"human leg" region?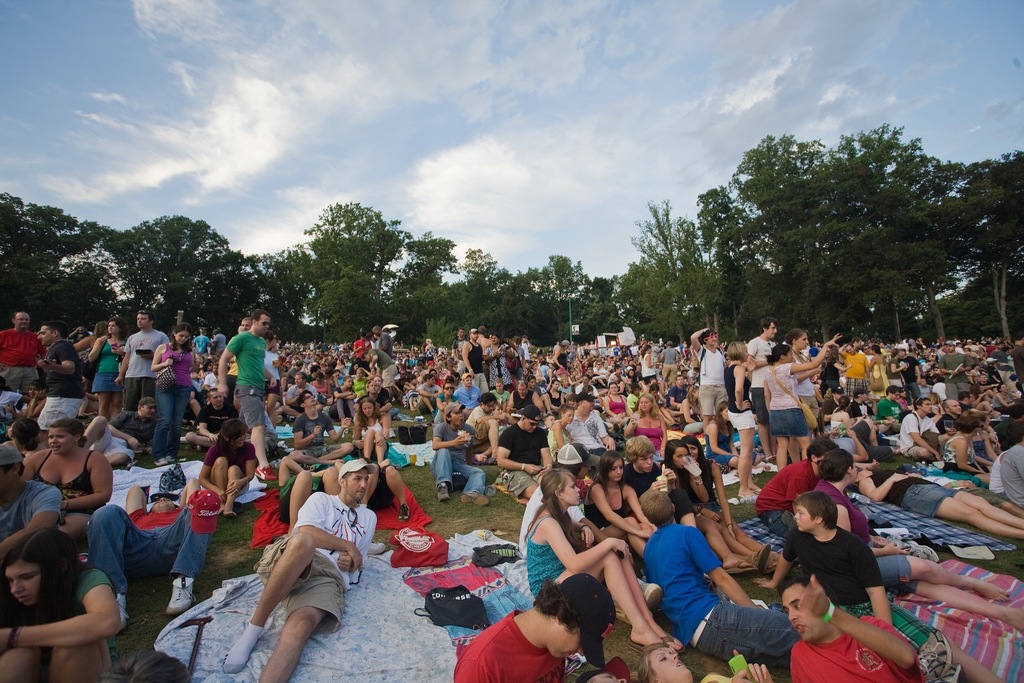
629,457,655,468
